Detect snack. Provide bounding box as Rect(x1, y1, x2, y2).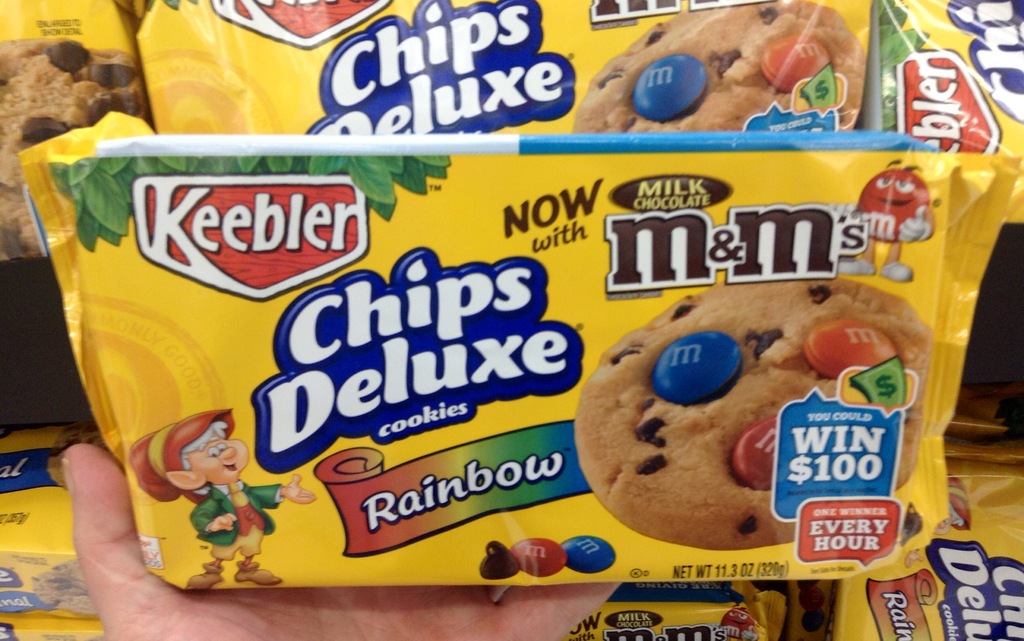
Rect(509, 537, 569, 574).
